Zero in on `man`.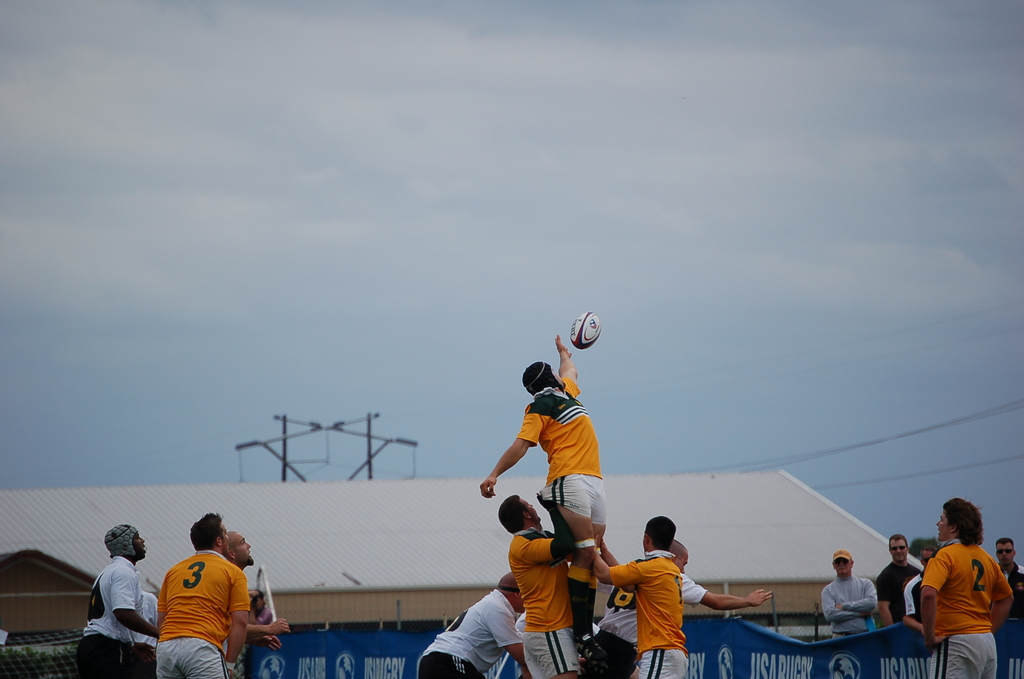
Zeroed in: Rect(997, 539, 1023, 678).
